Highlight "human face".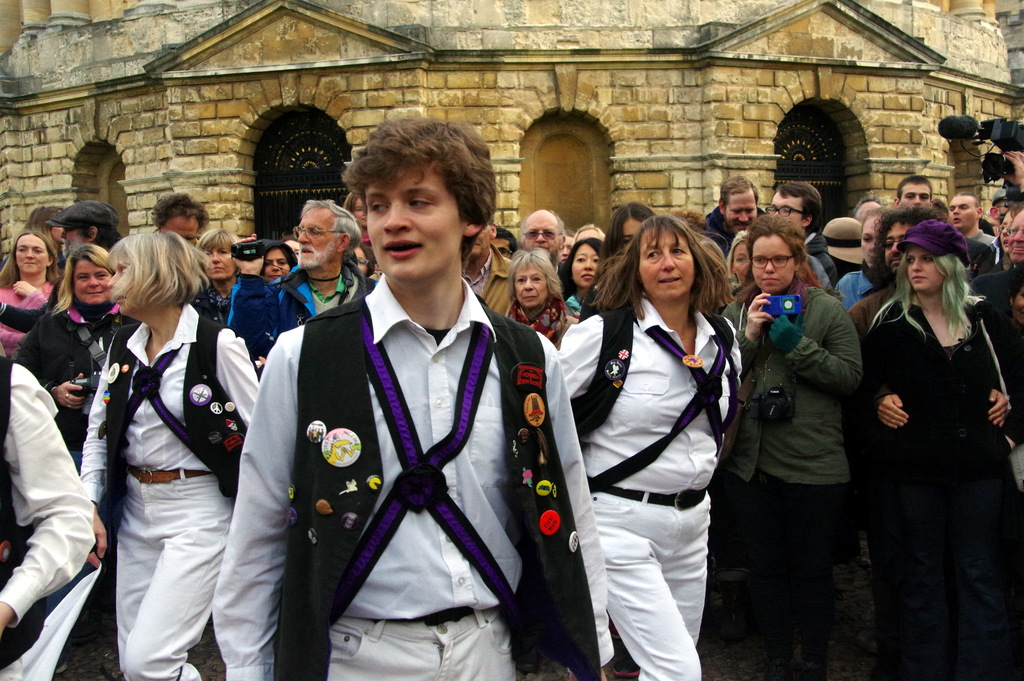
Highlighted region: crop(951, 195, 976, 227).
